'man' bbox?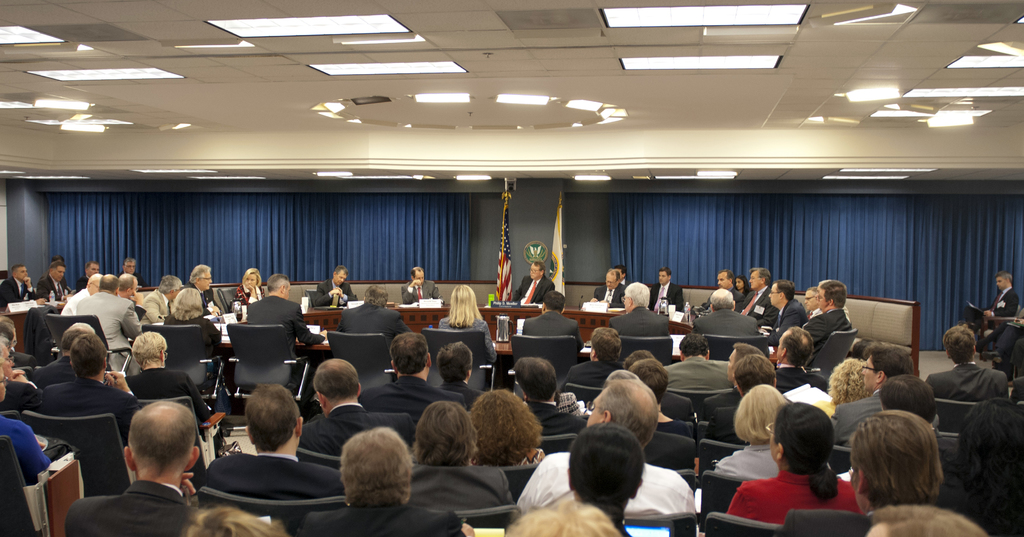
115, 270, 139, 297
